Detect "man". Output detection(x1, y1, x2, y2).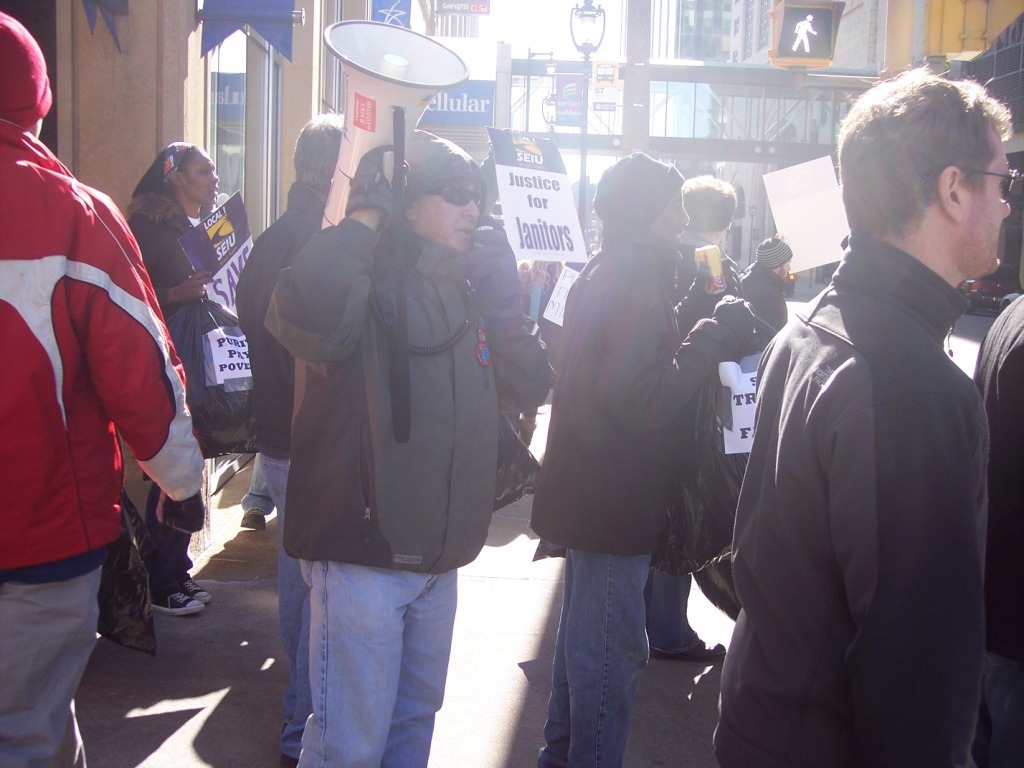
detection(266, 123, 496, 767).
